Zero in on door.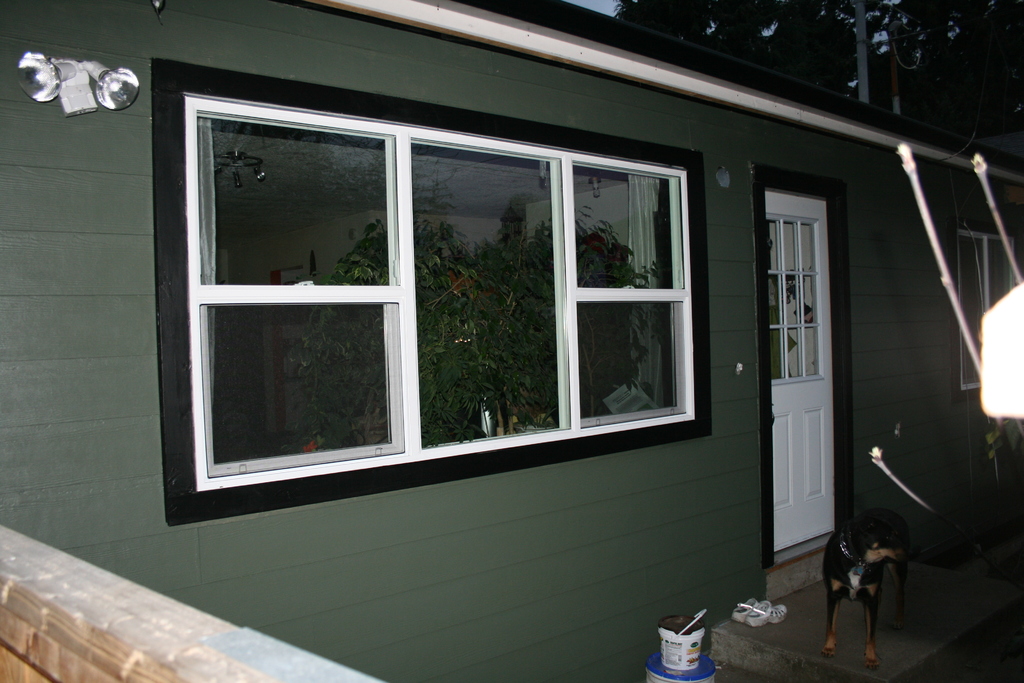
Zeroed in: [x1=134, y1=136, x2=712, y2=484].
